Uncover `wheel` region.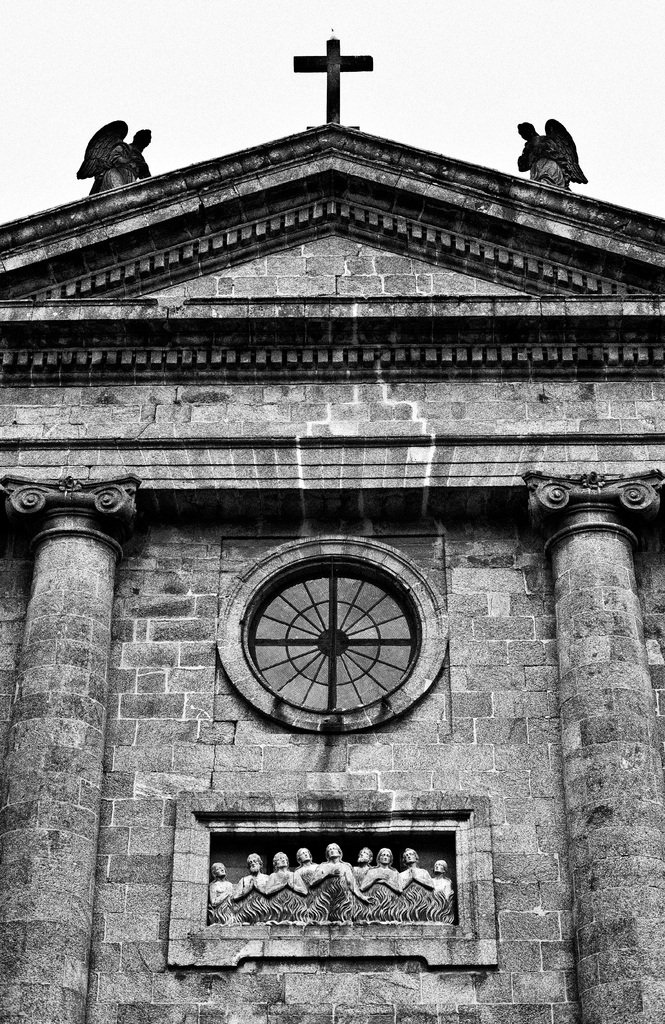
Uncovered: (left=225, top=559, right=452, bottom=733).
